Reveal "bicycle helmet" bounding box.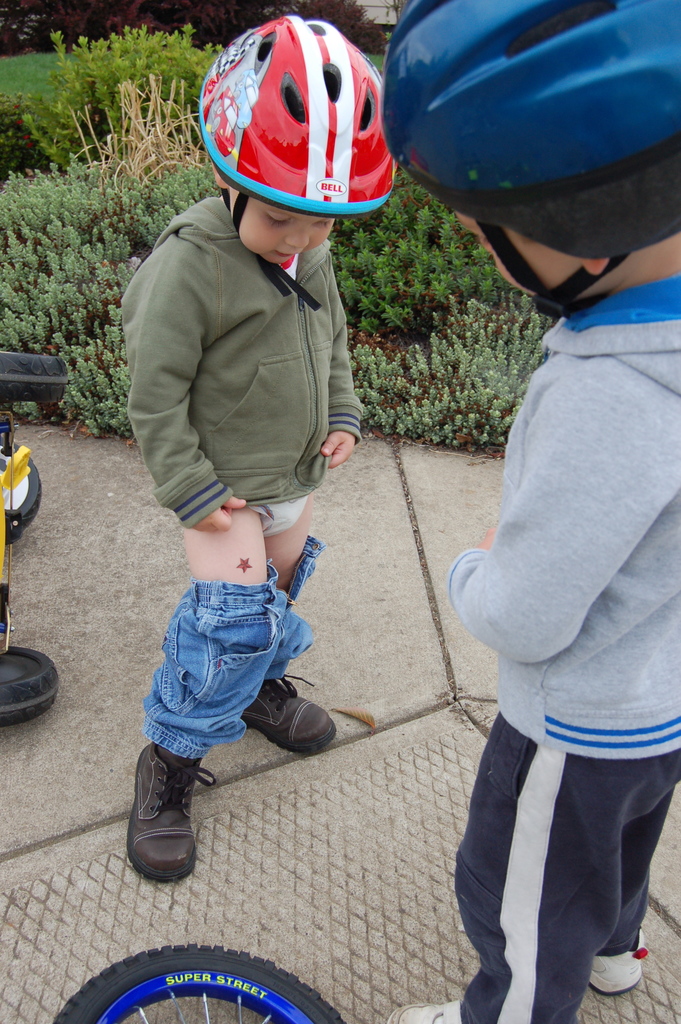
Revealed: {"x1": 372, "y1": 0, "x2": 680, "y2": 309}.
